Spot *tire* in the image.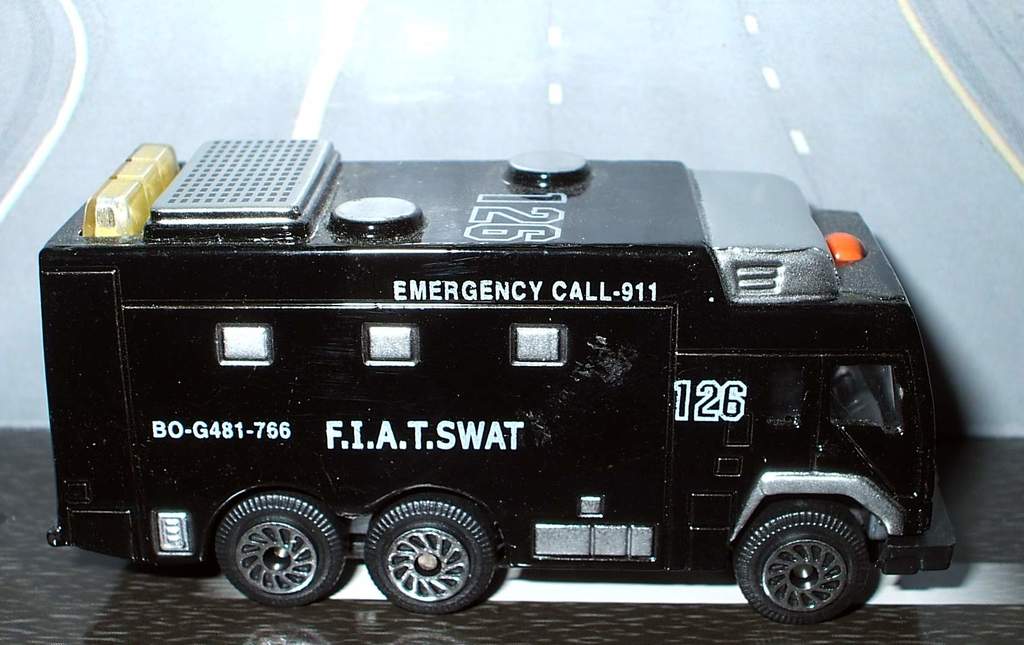
*tire* found at bbox(216, 478, 349, 607).
